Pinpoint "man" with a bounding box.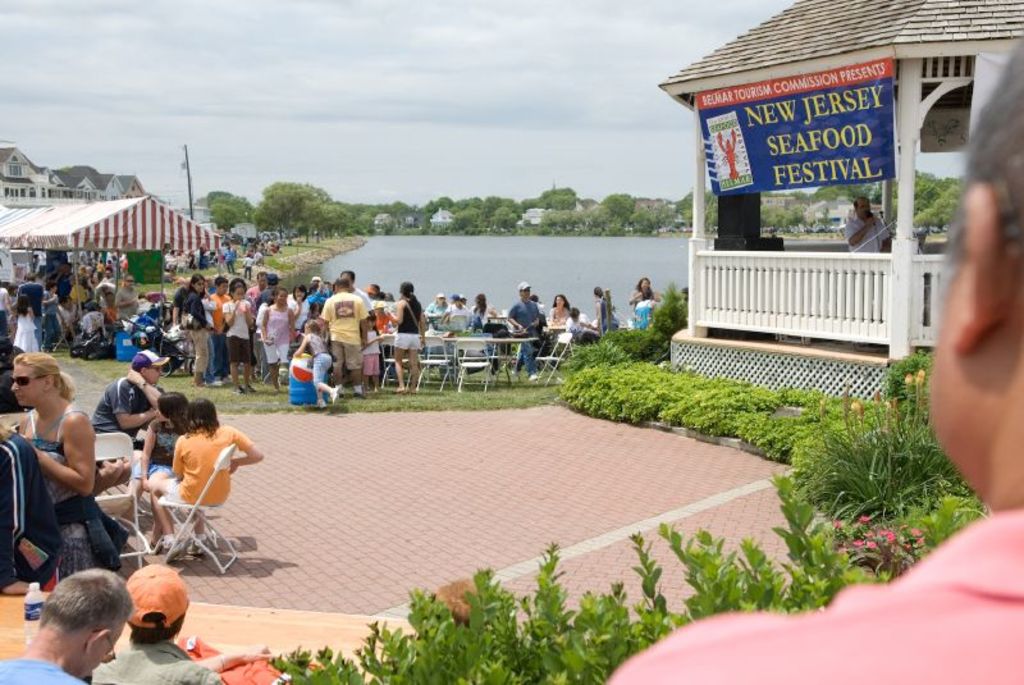
[x1=111, y1=271, x2=138, y2=319].
